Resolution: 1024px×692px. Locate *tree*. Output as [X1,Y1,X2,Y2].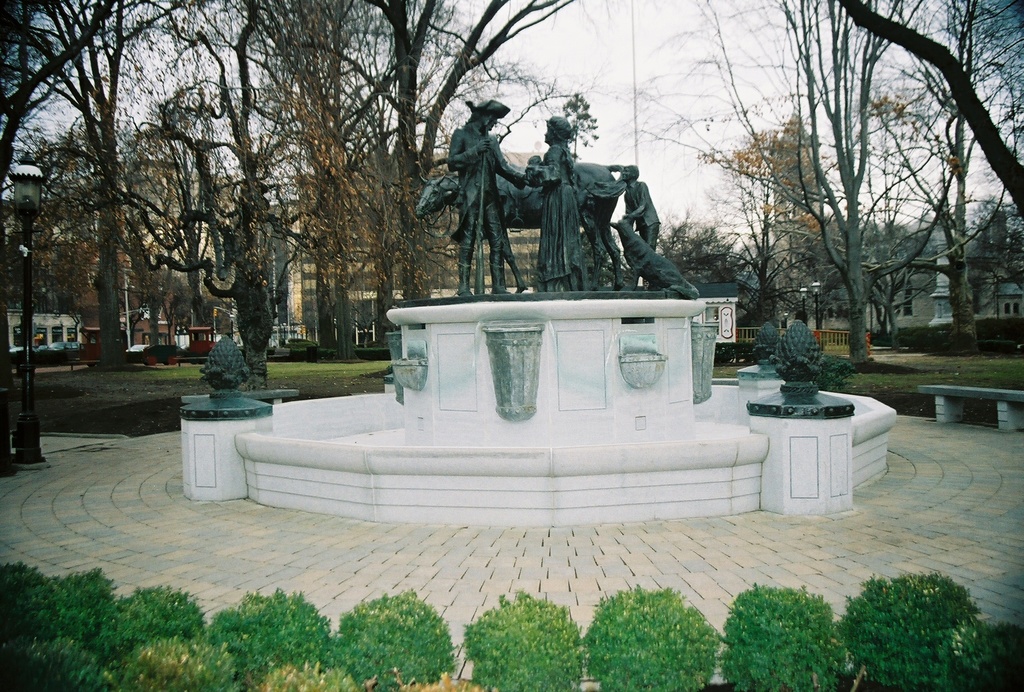
[0,0,626,488].
